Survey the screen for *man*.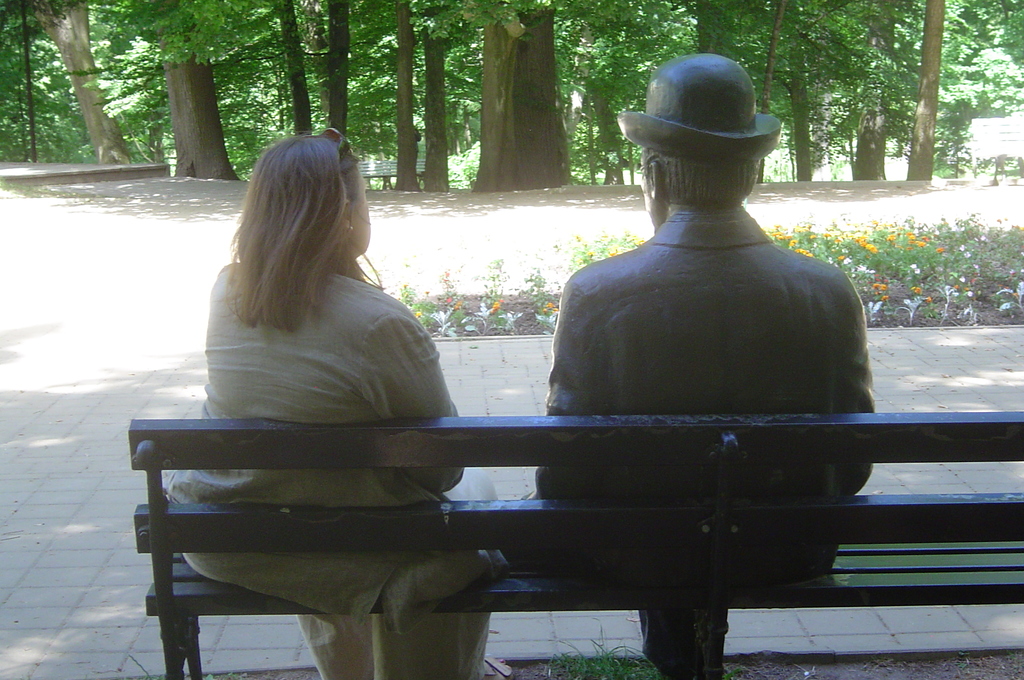
Survey found: 385,47,904,592.
